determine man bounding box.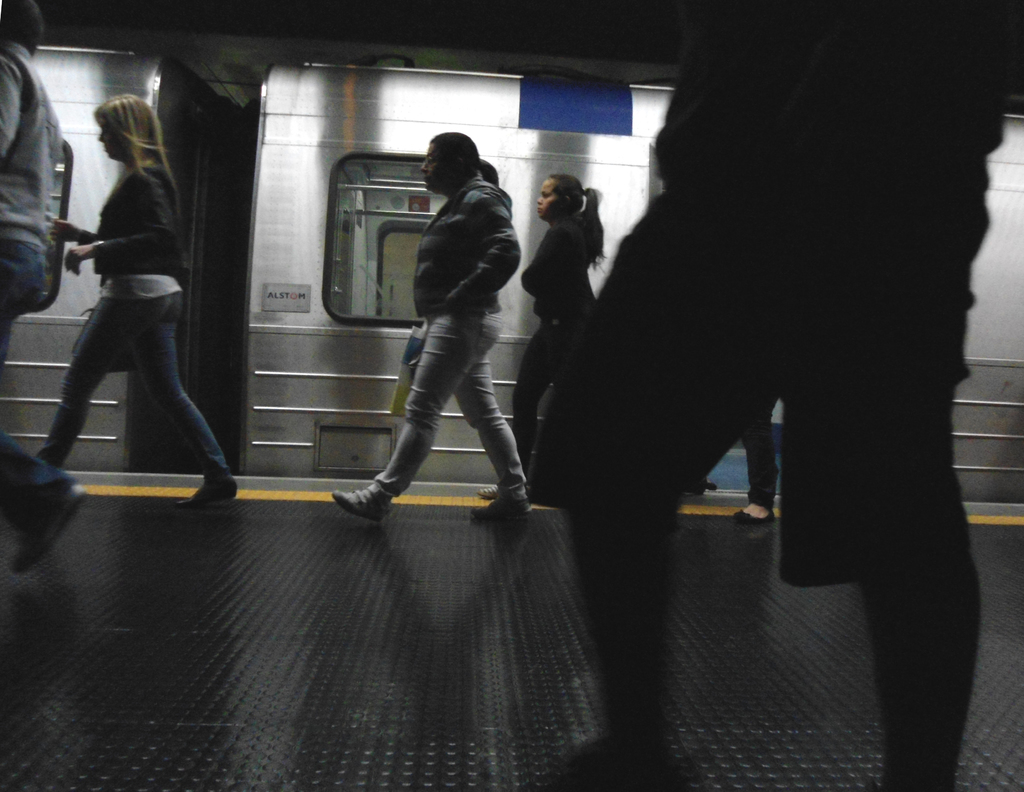
Determined: <box>0,0,90,574</box>.
